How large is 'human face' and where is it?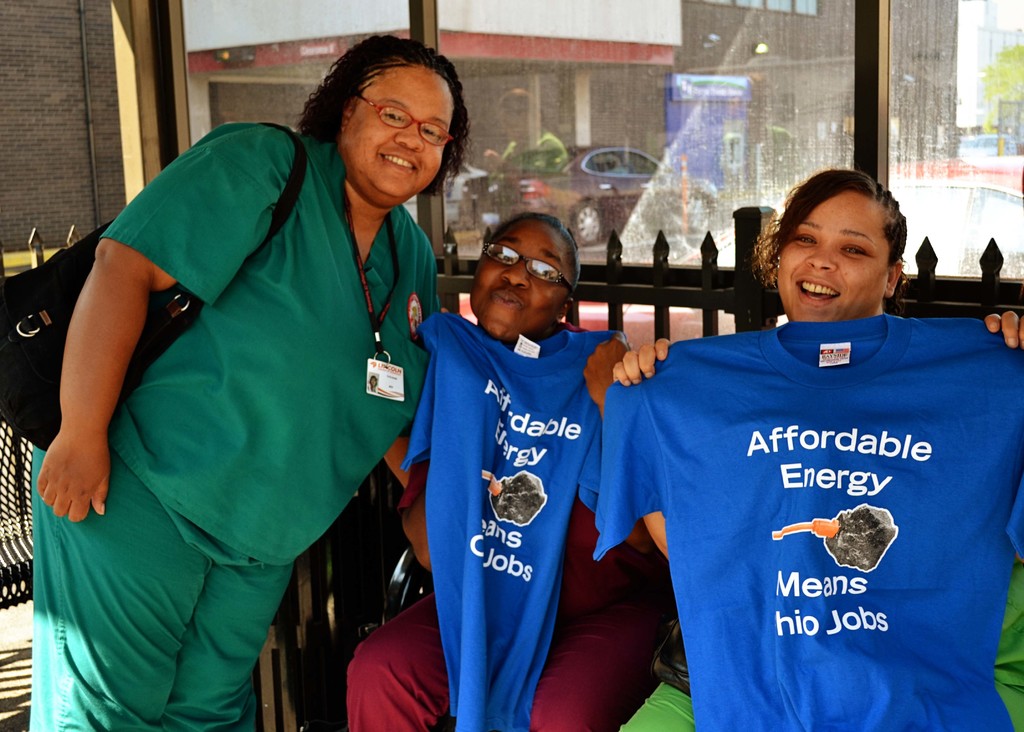
Bounding box: bbox=(467, 220, 572, 337).
